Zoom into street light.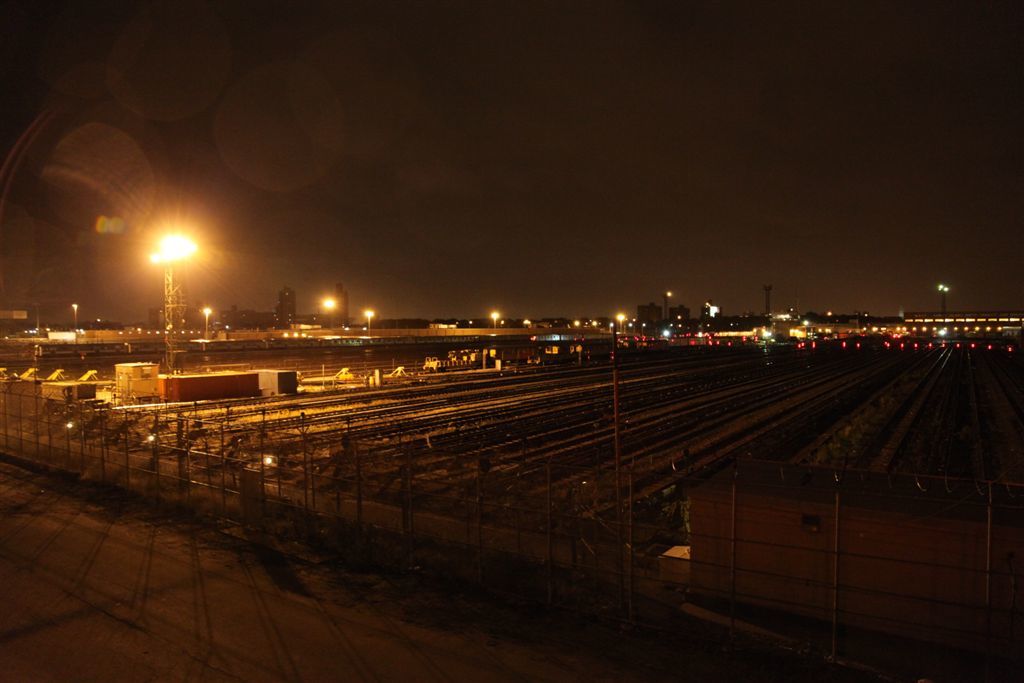
Zoom target: x1=367, y1=308, x2=376, y2=340.
